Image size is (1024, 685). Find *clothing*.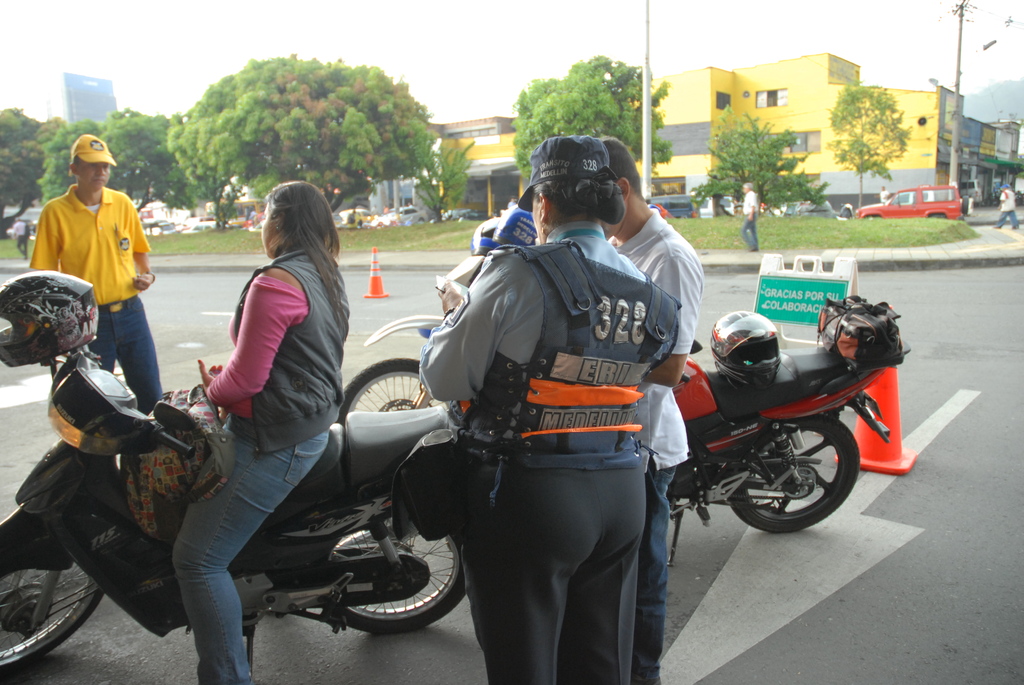
419:222:681:684.
